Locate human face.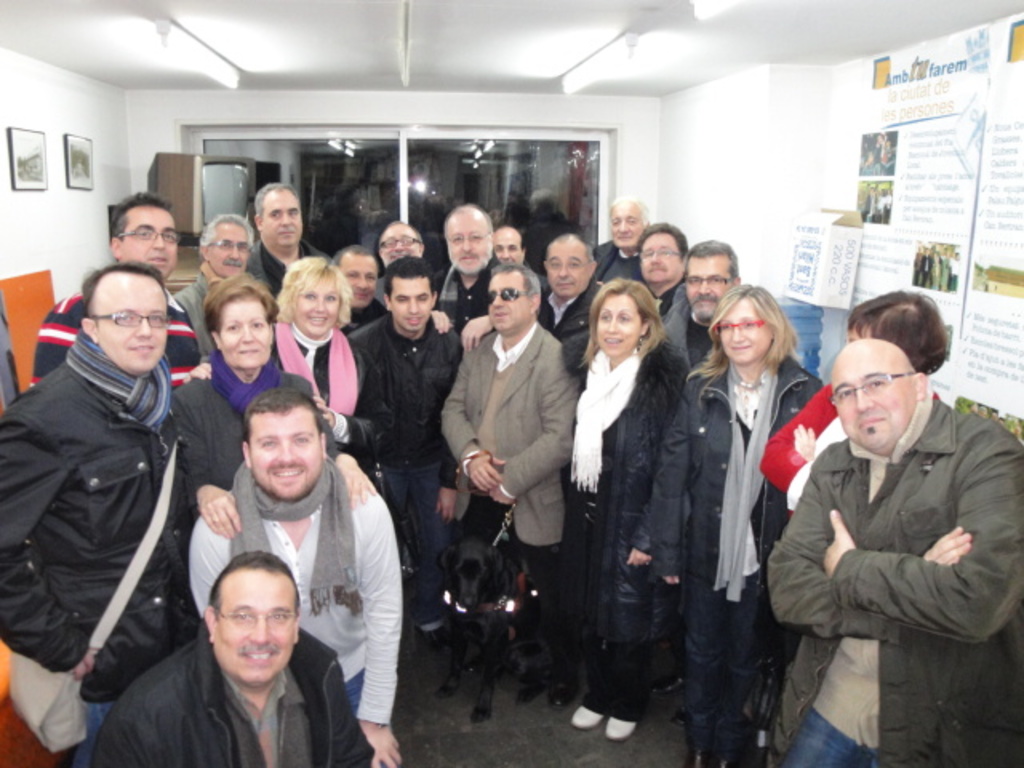
Bounding box: pyautogui.locateOnScreen(490, 226, 525, 264).
